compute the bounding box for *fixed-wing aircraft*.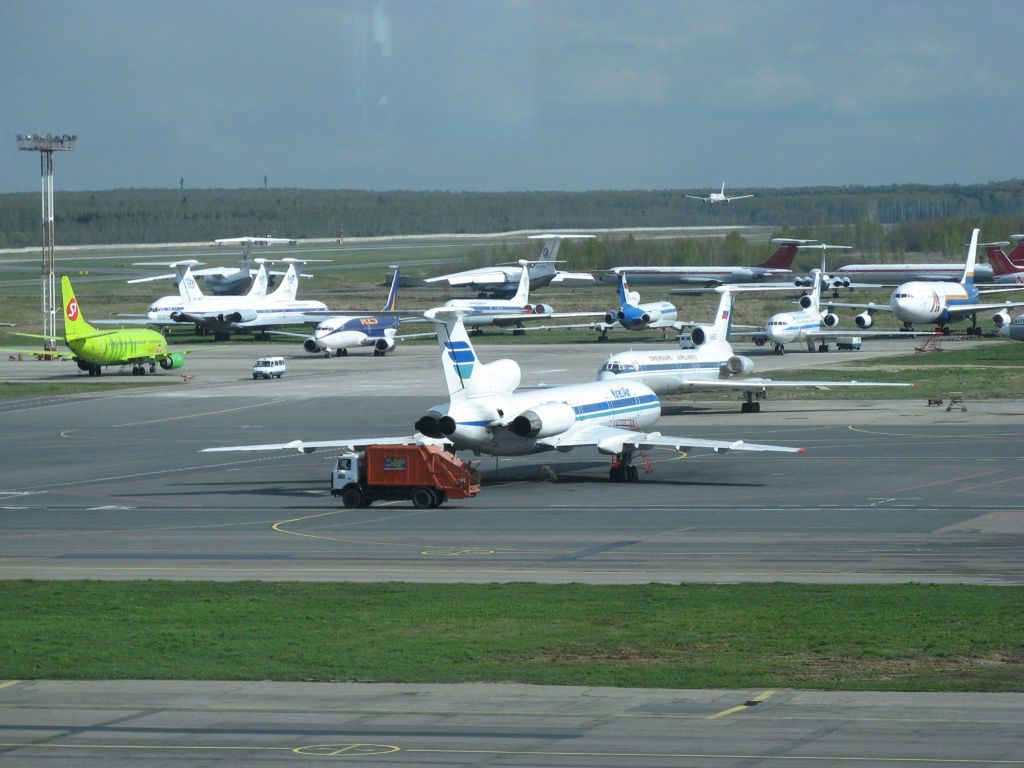
bbox=(188, 307, 800, 484).
